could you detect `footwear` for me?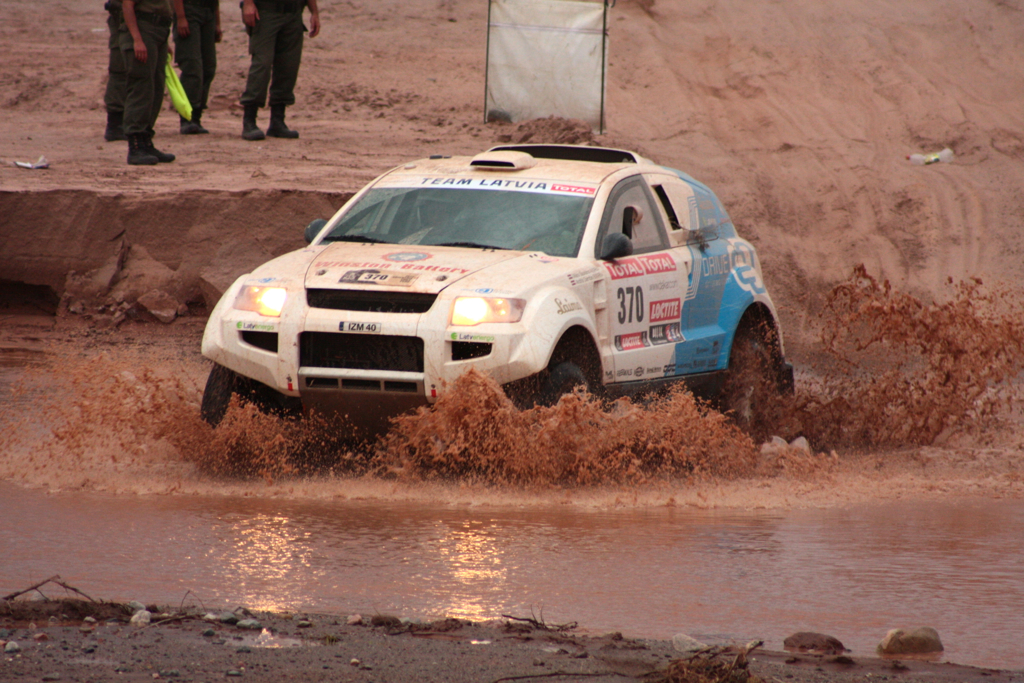
Detection result: [left=269, top=111, right=300, bottom=139].
